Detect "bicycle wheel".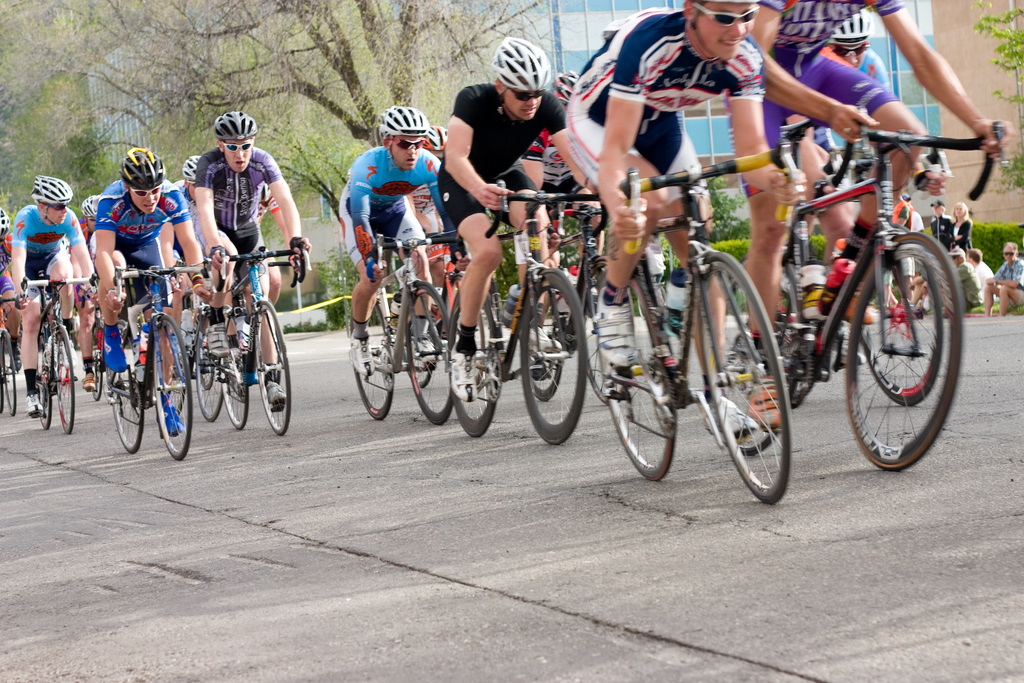
Detected at crop(570, 267, 611, 407).
